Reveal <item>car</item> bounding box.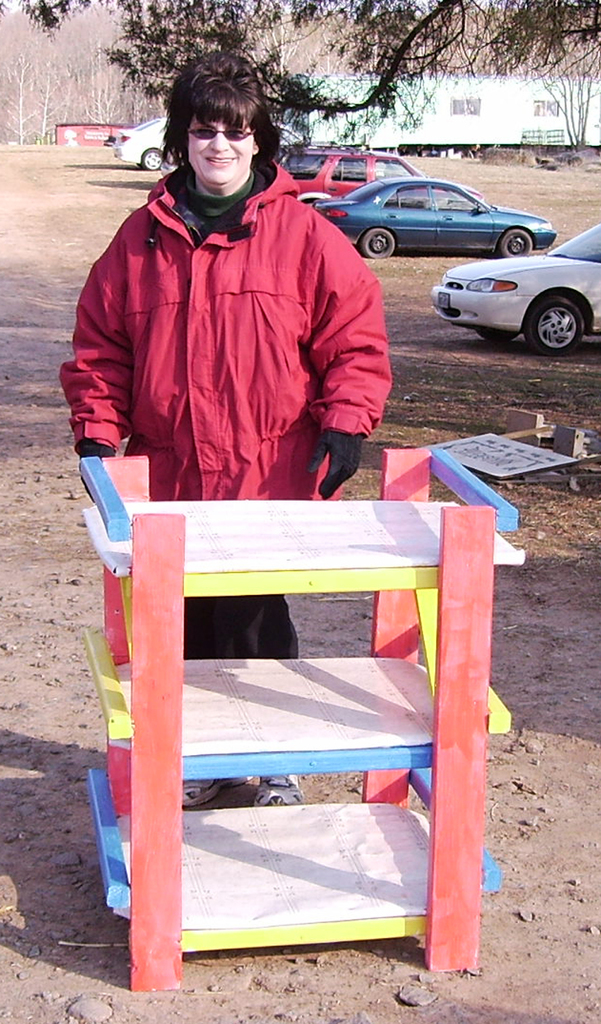
Revealed: [113, 109, 171, 168].
